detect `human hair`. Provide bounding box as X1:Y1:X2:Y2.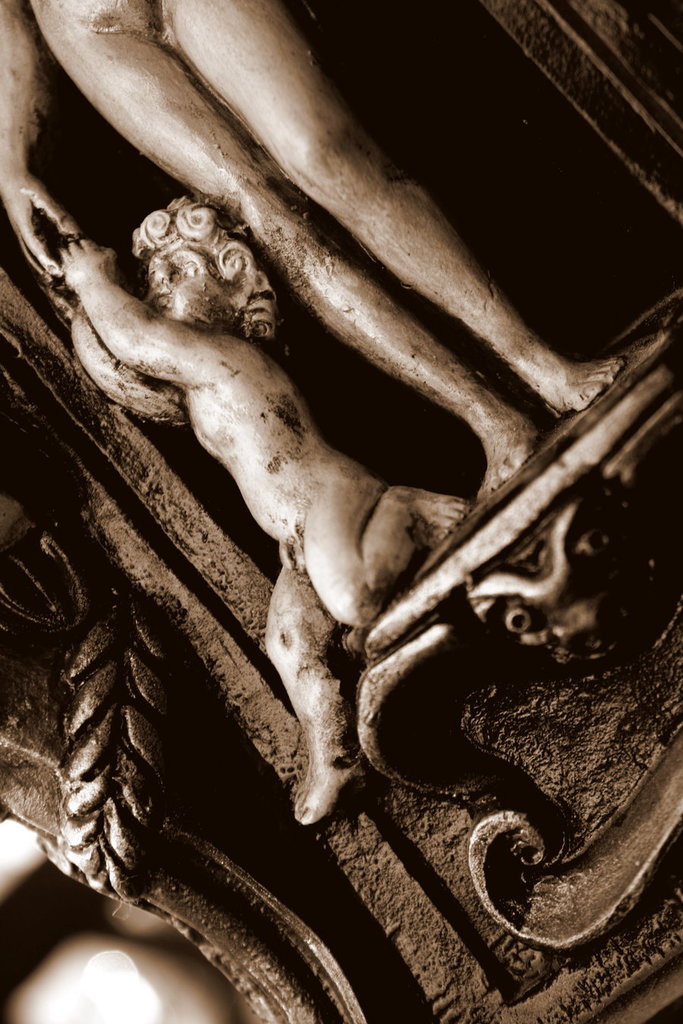
134:188:288:337.
